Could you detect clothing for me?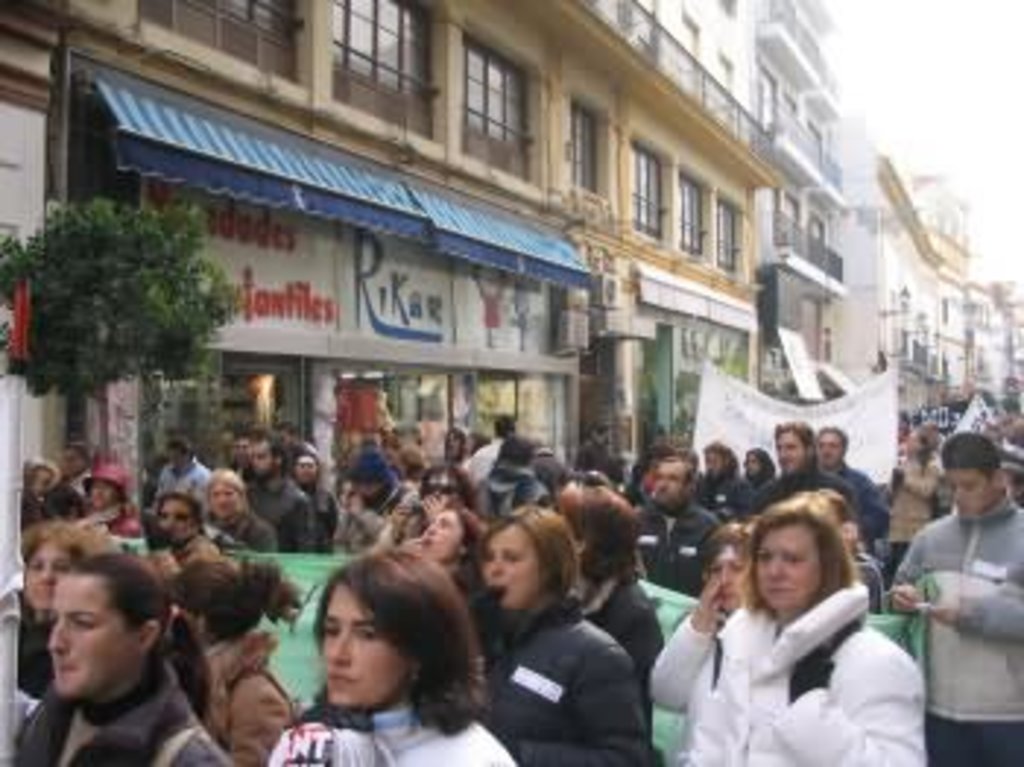
Detection result: box(755, 465, 843, 489).
